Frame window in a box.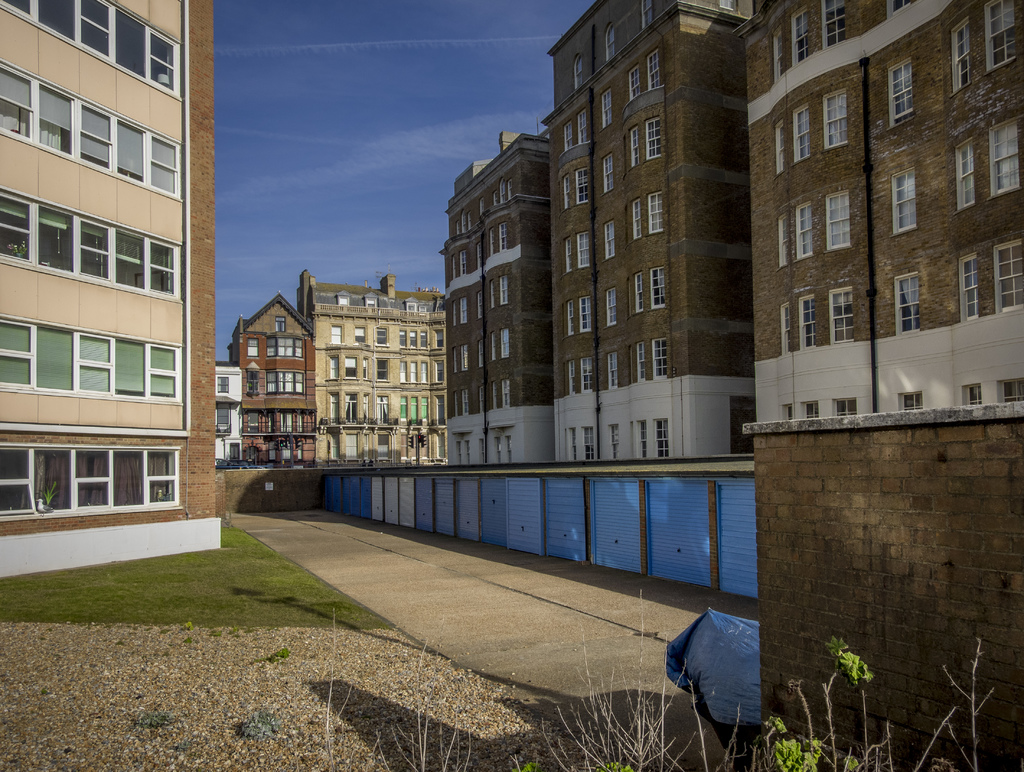
x1=805, y1=300, x2=814, y2=346.
